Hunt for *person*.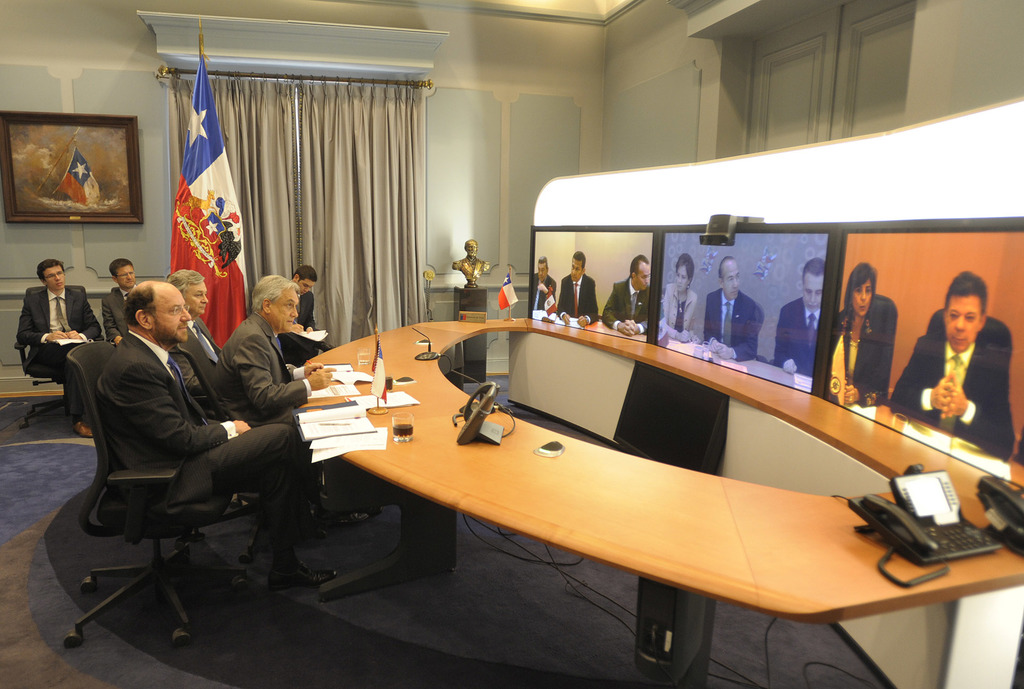
Hunted down at (291, 265, 325, 352).
